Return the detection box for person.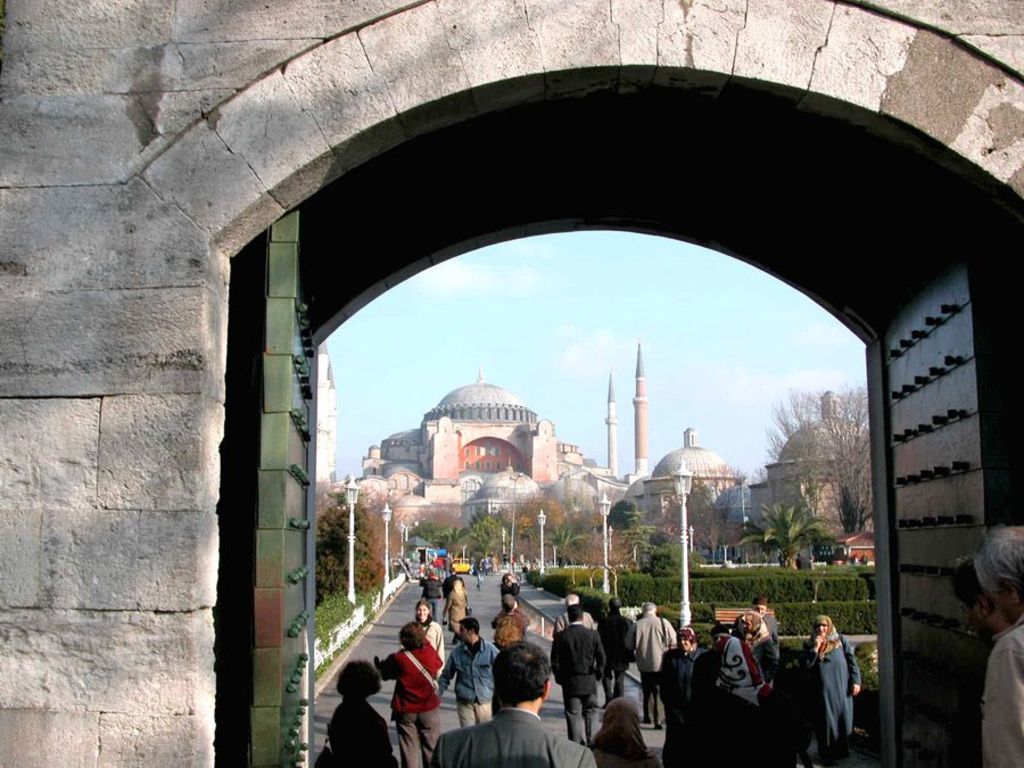
<region>386, 604, 444, 751</region>.
